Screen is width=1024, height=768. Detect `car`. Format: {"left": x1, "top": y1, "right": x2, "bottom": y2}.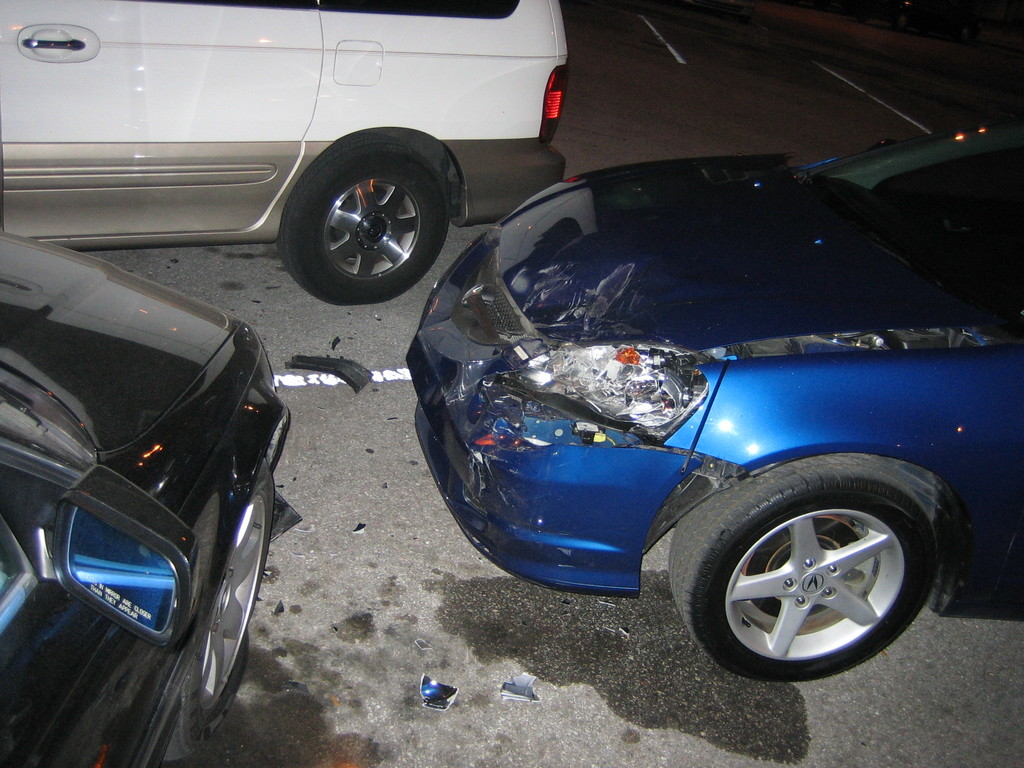
{"left": 32, "top": 3, "right": 586, "bottom": 302}.
